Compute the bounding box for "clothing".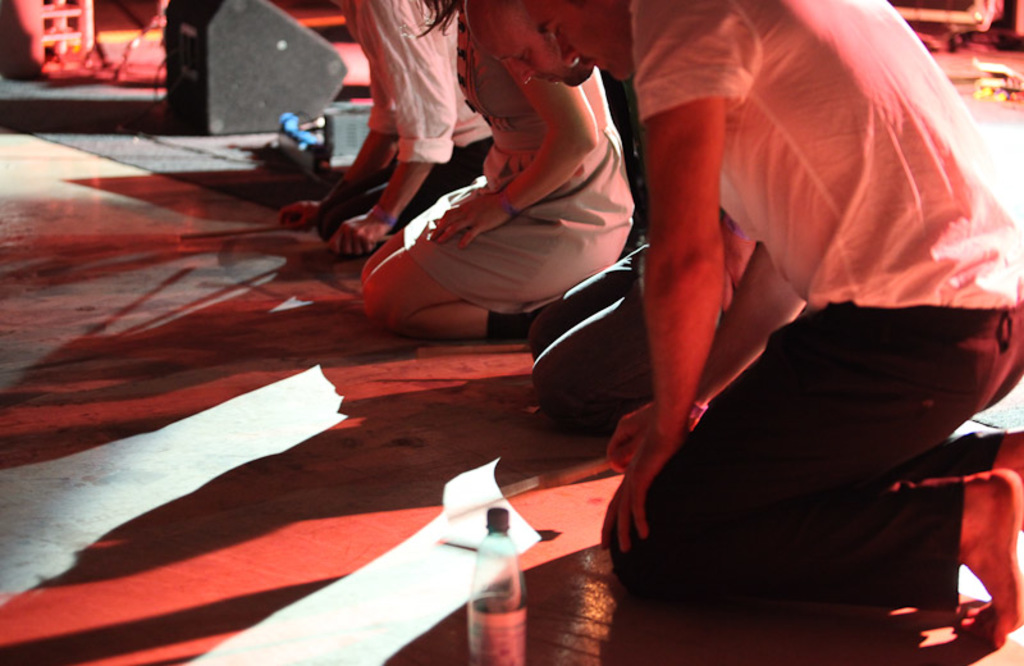
607,0,1023,620.
